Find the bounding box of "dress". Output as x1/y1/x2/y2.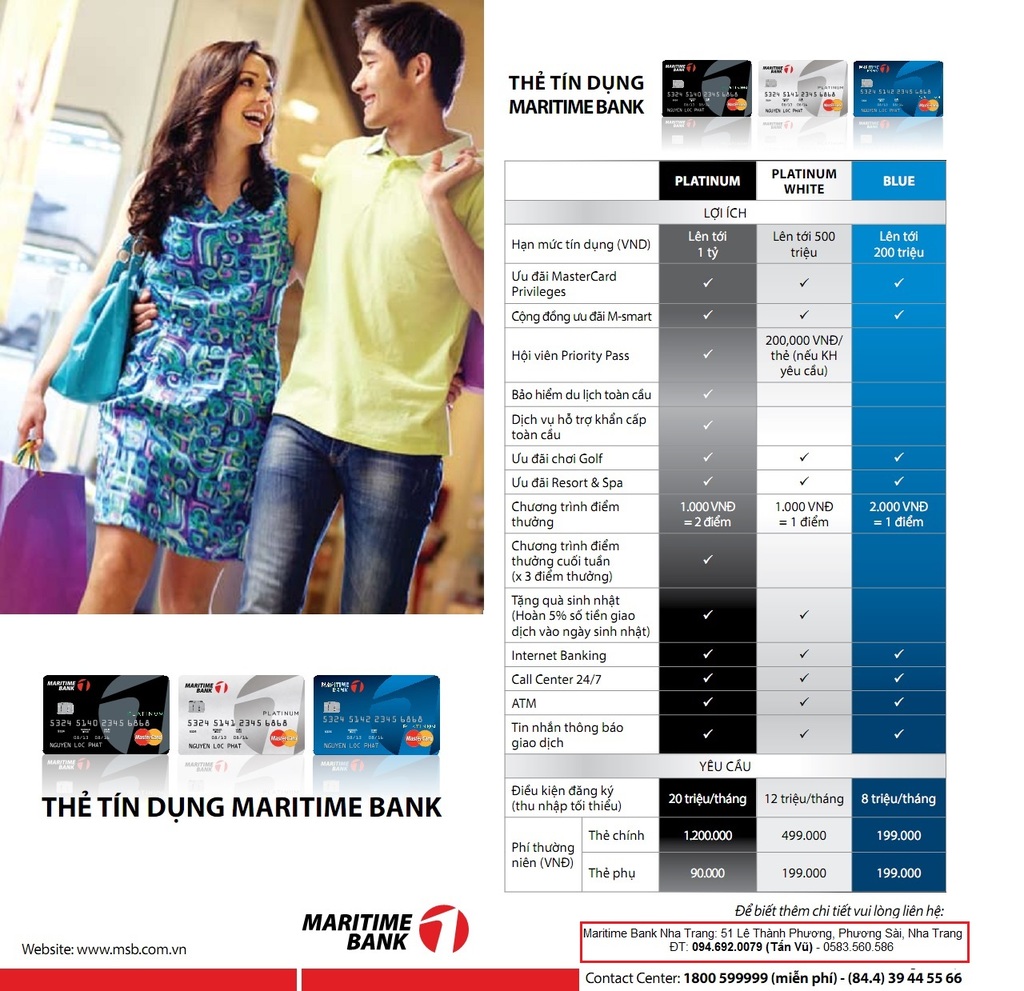
92/167/291/556.
